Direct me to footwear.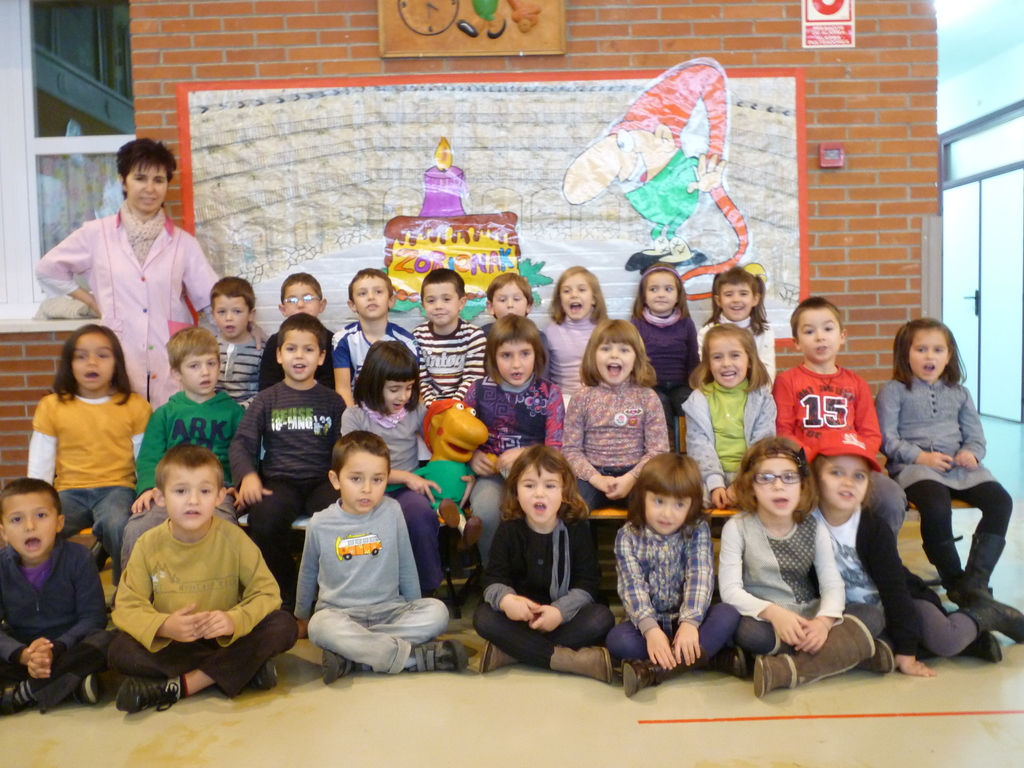
Direction: (left=410, top=637, right=469, bottom=673).
